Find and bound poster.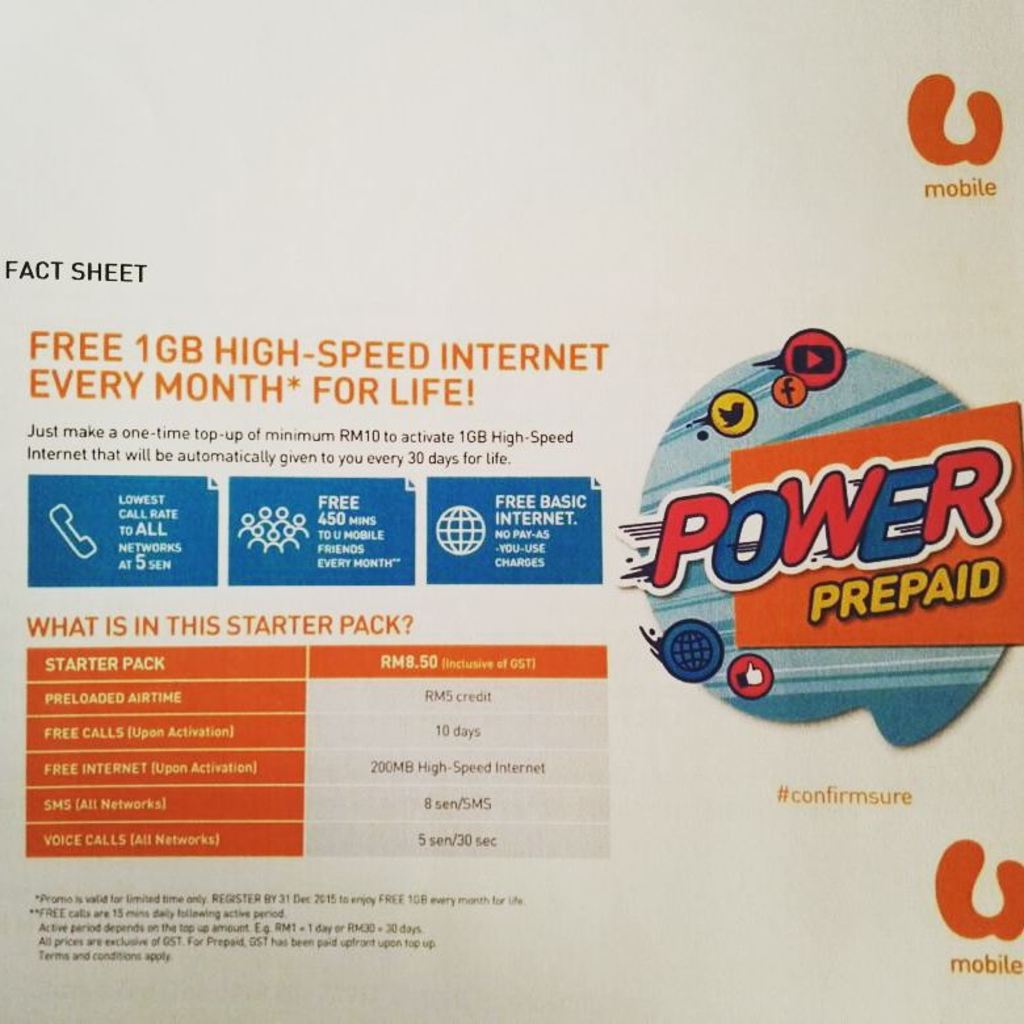
Bound: bbox(0, 0, 1023, 1023).
